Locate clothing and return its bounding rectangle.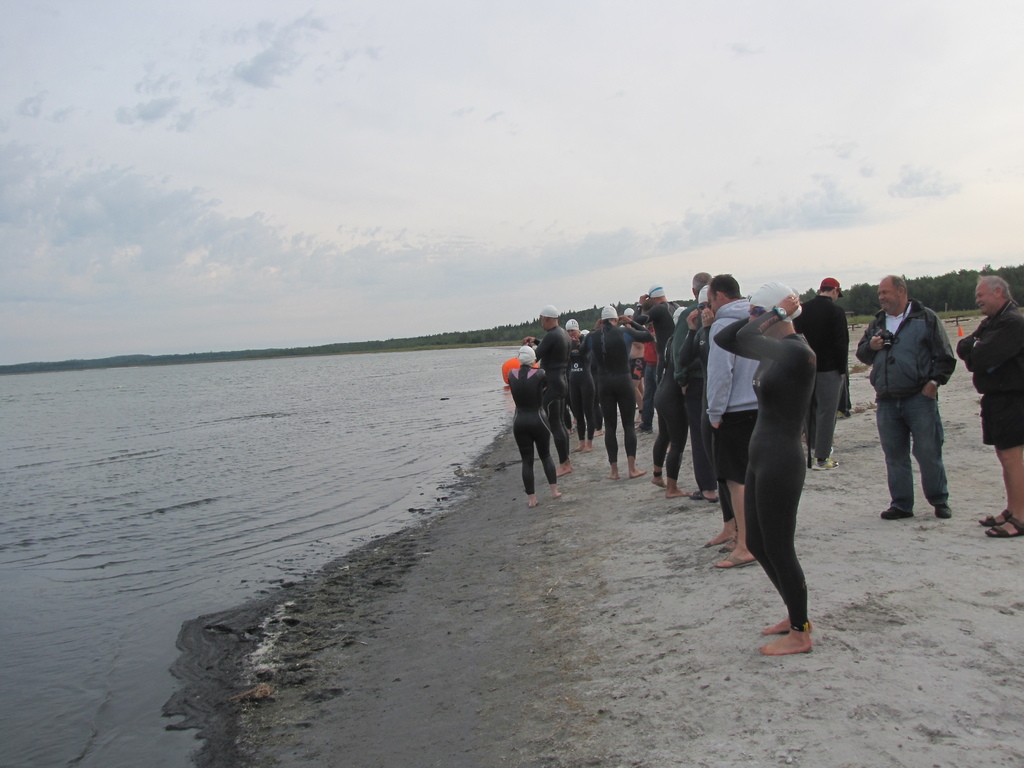
box=[955, 293, 1023, 451].
